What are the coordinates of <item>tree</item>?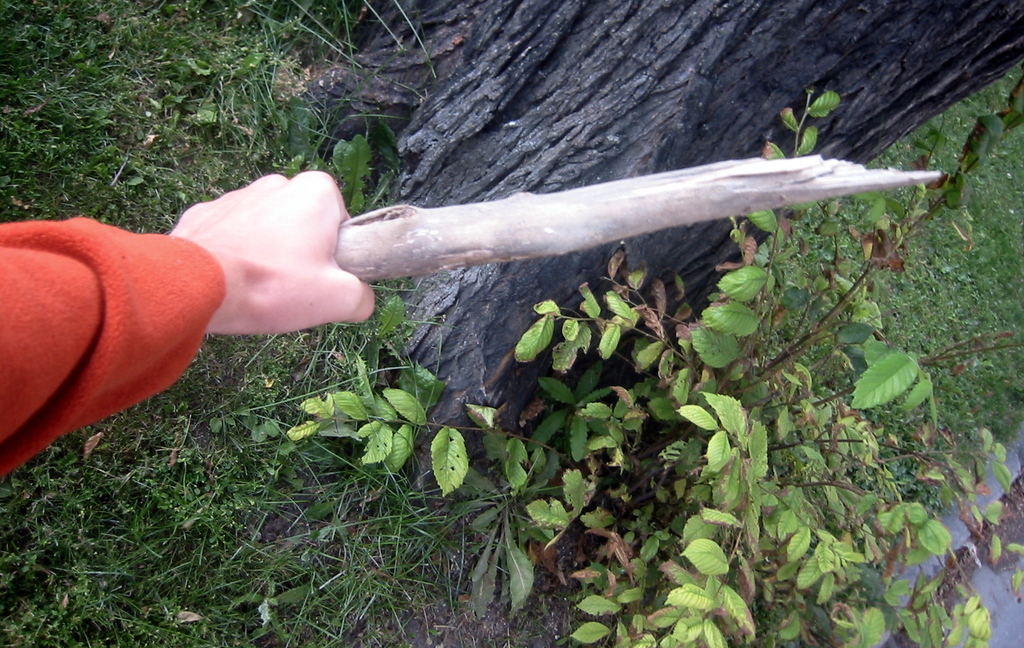
locate(245, 0, 1023, 593).
